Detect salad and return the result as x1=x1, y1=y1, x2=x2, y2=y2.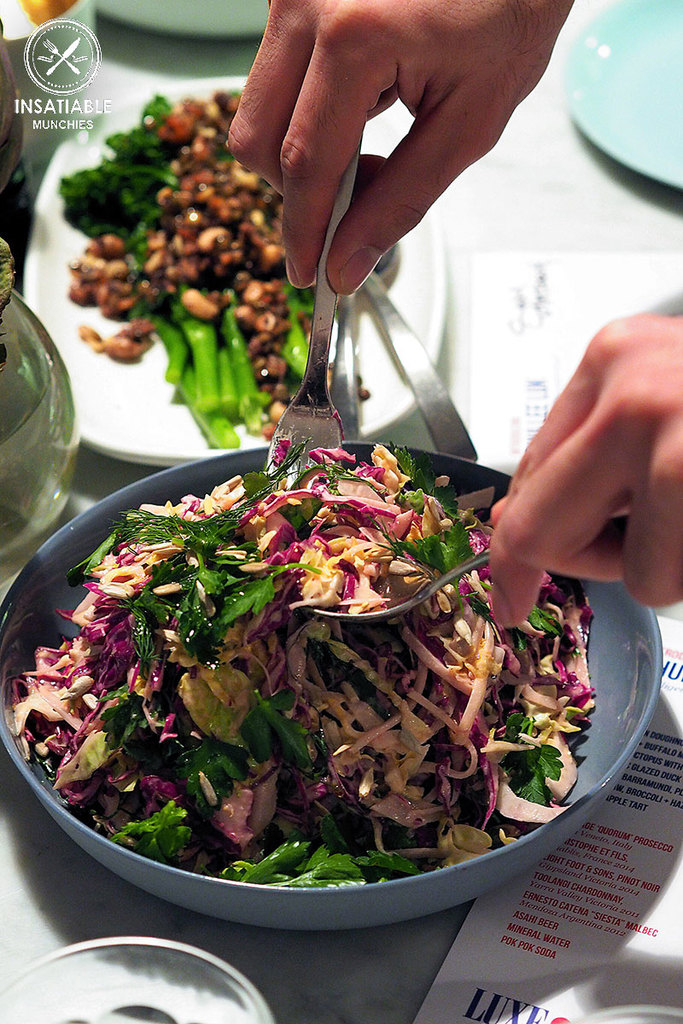
x1=0, y1=441, x2=632, y2=908.
